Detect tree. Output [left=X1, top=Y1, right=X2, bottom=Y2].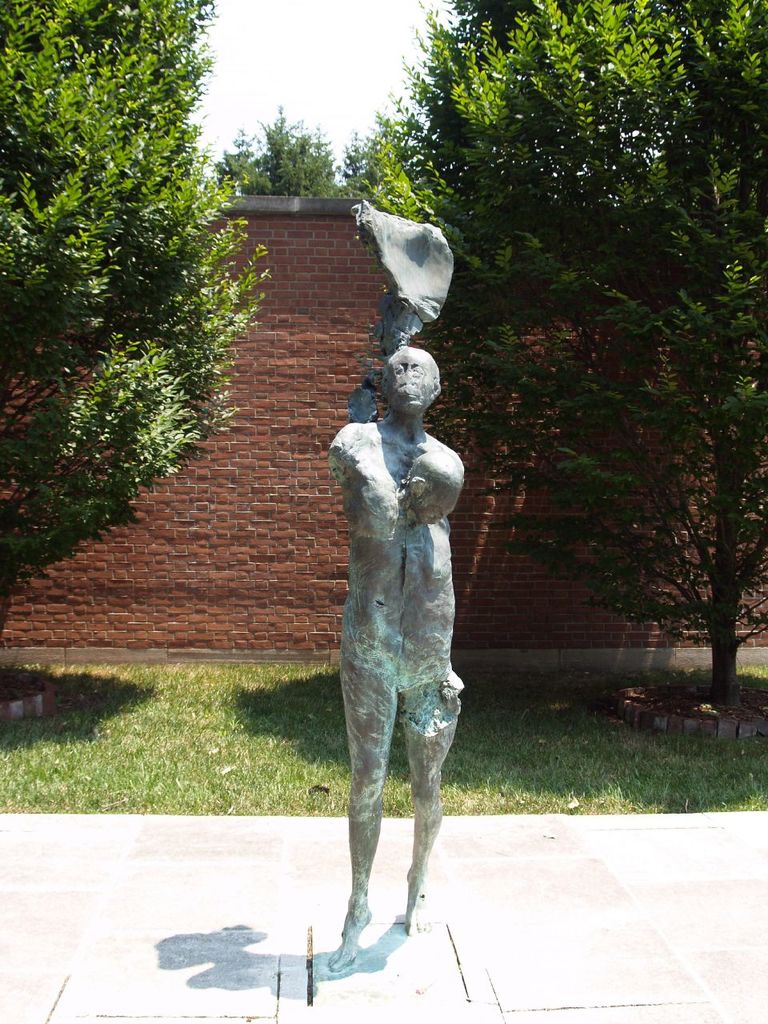
[left=331, top=137, right=382, bottom=191].
